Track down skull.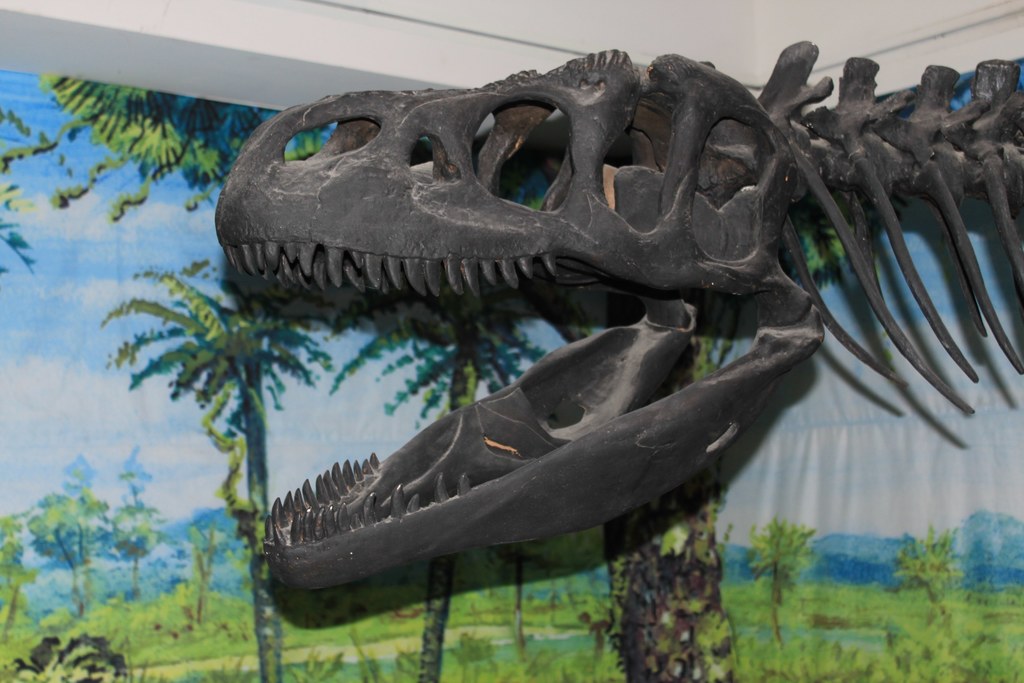
Tracked to rect(200, 66, 841, 563).
